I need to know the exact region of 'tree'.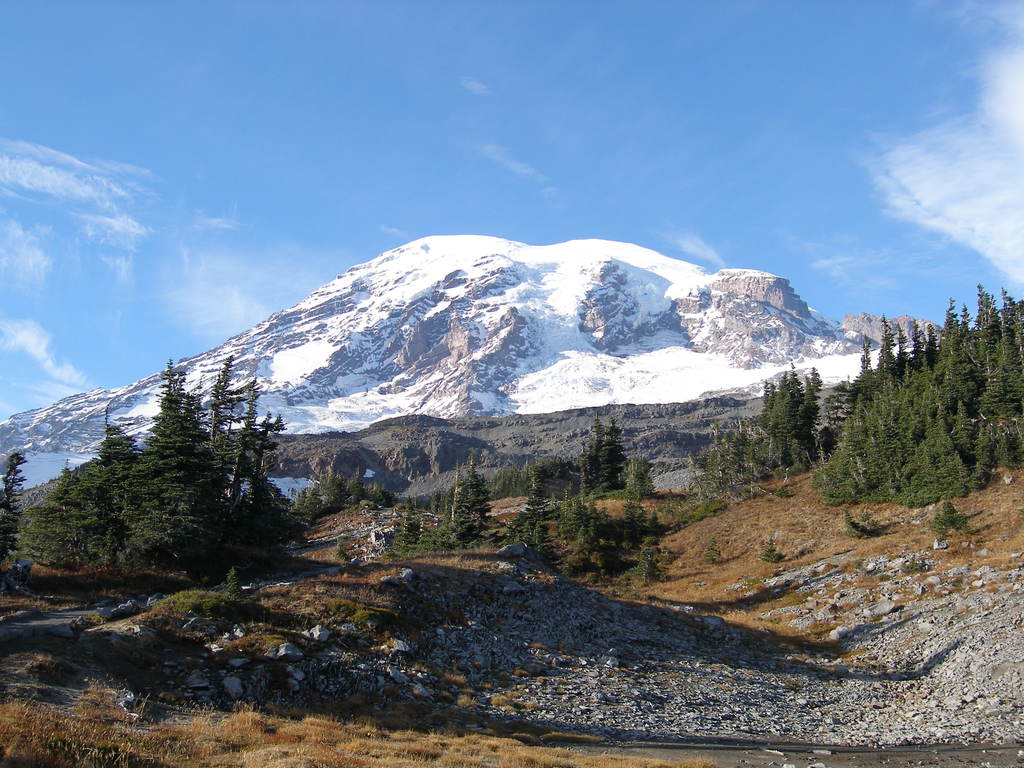
Region: <region>760, 538, 783, 563</region>.
